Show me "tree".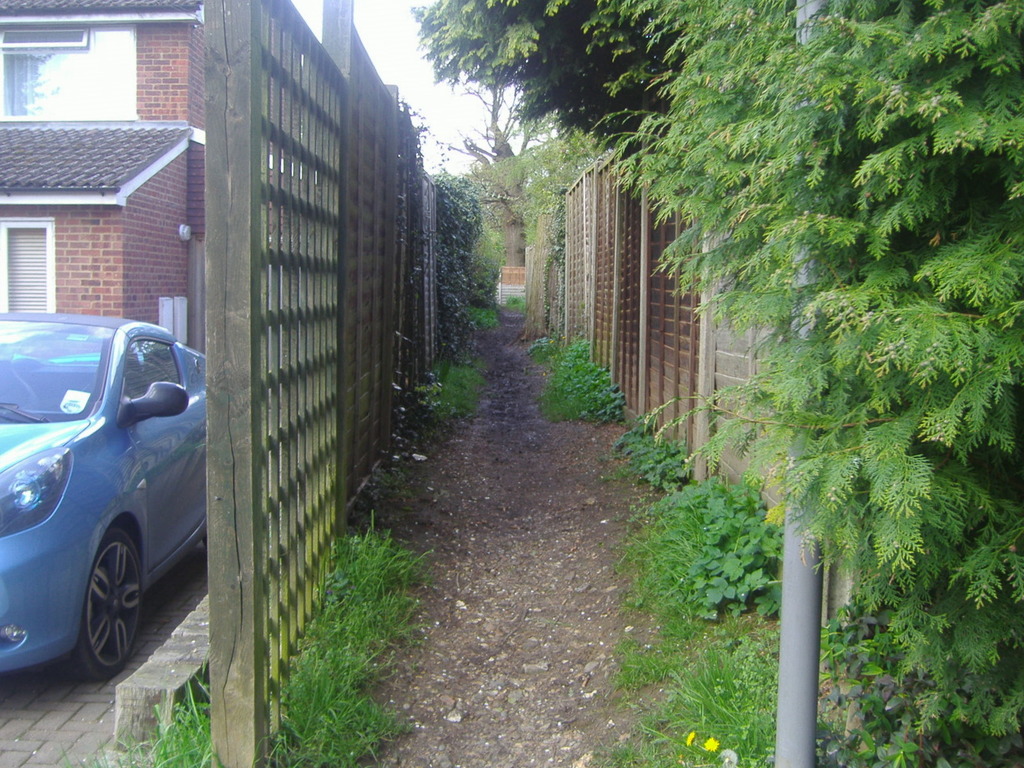
"tree" is here: Rect(532, 0, 794, 173).
